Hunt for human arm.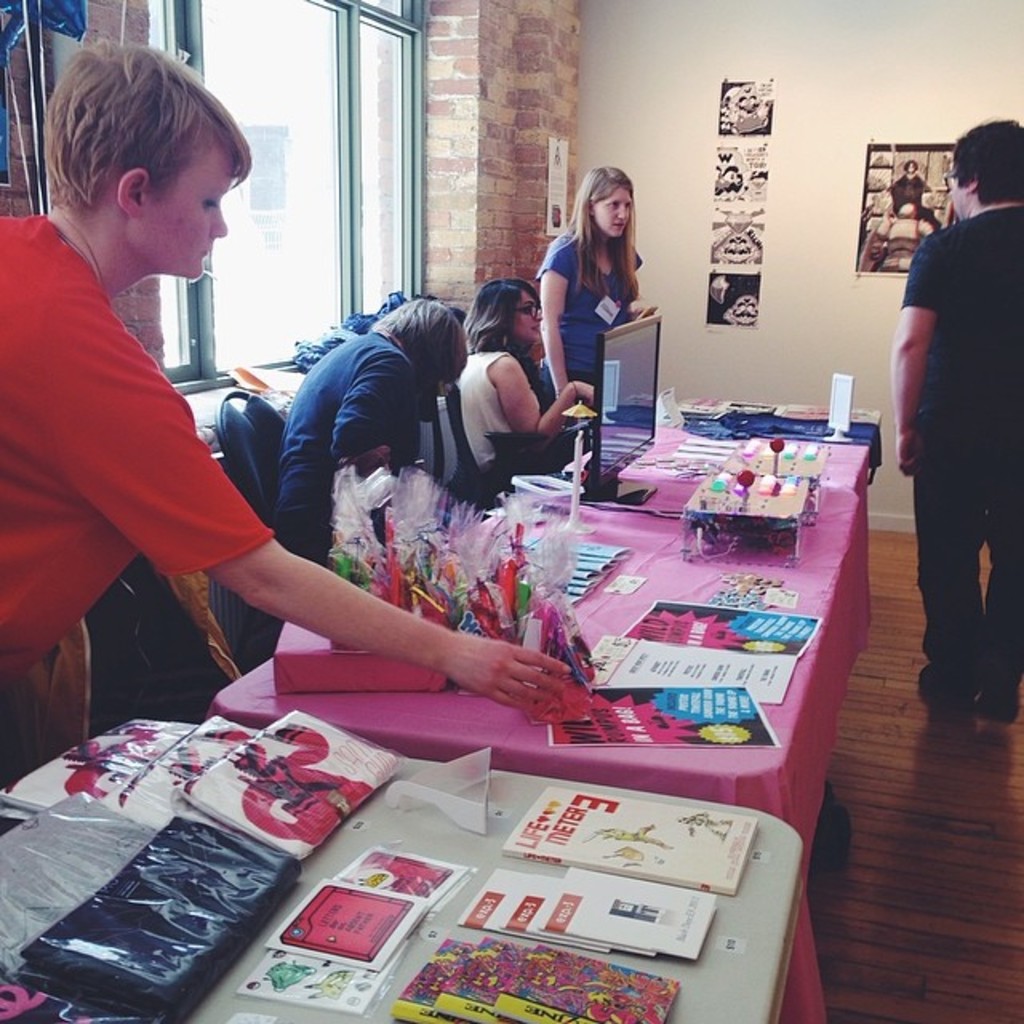
Hunted down at [left=626, top=293, right=650, bottom=322].
